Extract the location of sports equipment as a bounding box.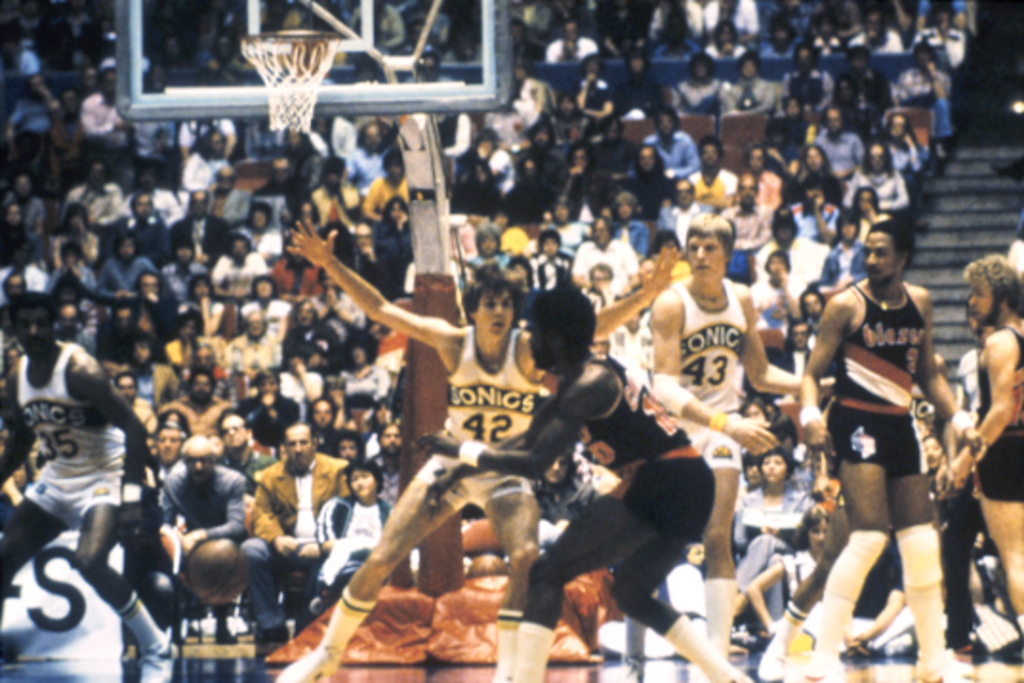
box=[242, 31, 339, 130].
